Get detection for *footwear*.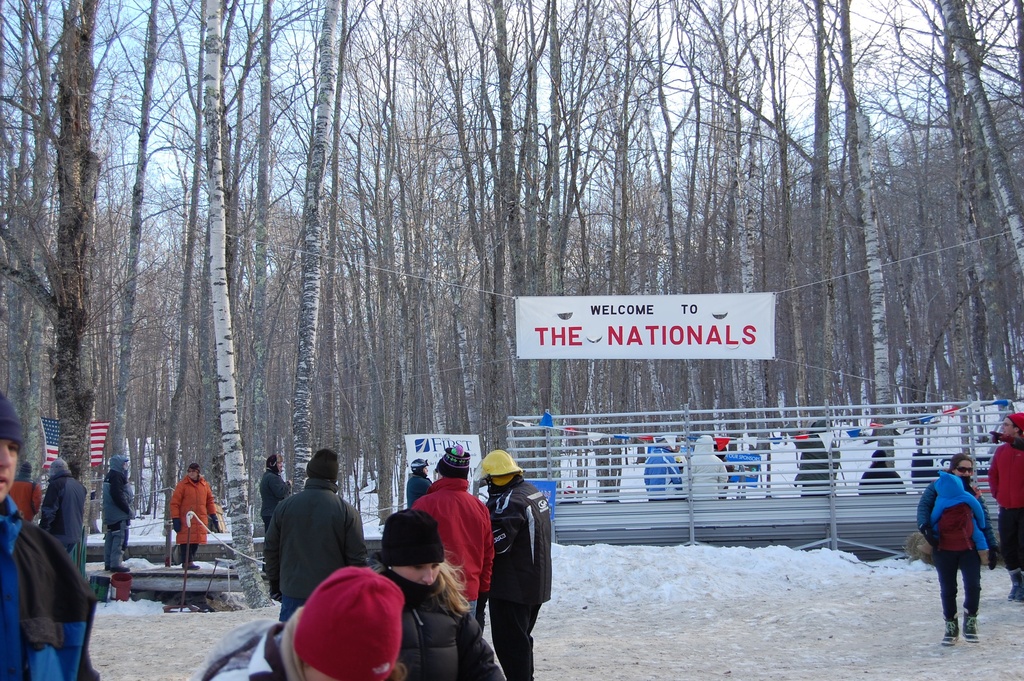
Detection: [182,559,200,570].
